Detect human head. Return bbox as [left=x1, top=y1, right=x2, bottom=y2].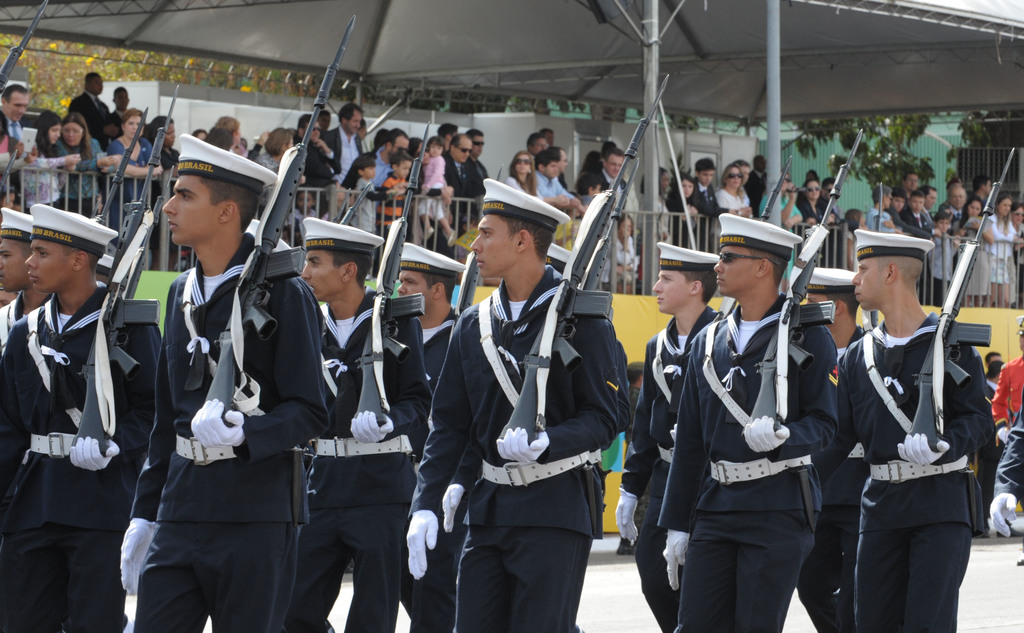
[left=902, top=175, right=918, bottom=189].
